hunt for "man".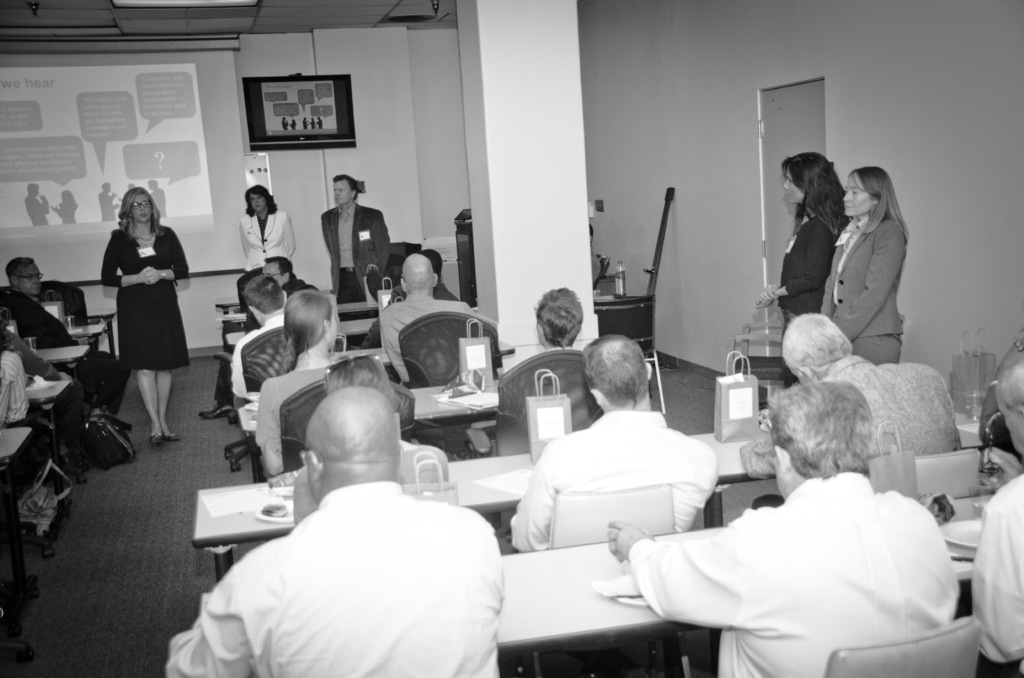
Hunted down at [x1=98, y1=180, x2=118, y2=222].
